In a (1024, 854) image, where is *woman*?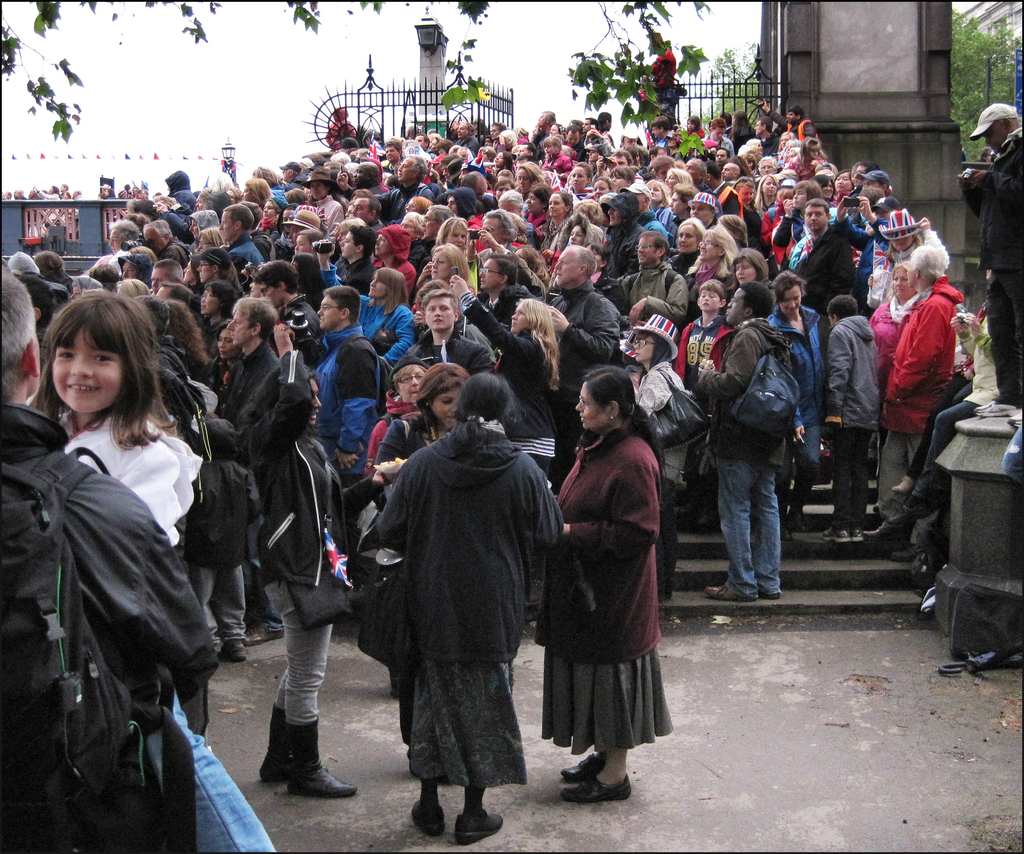
crop(193, 245, 241, 297).
